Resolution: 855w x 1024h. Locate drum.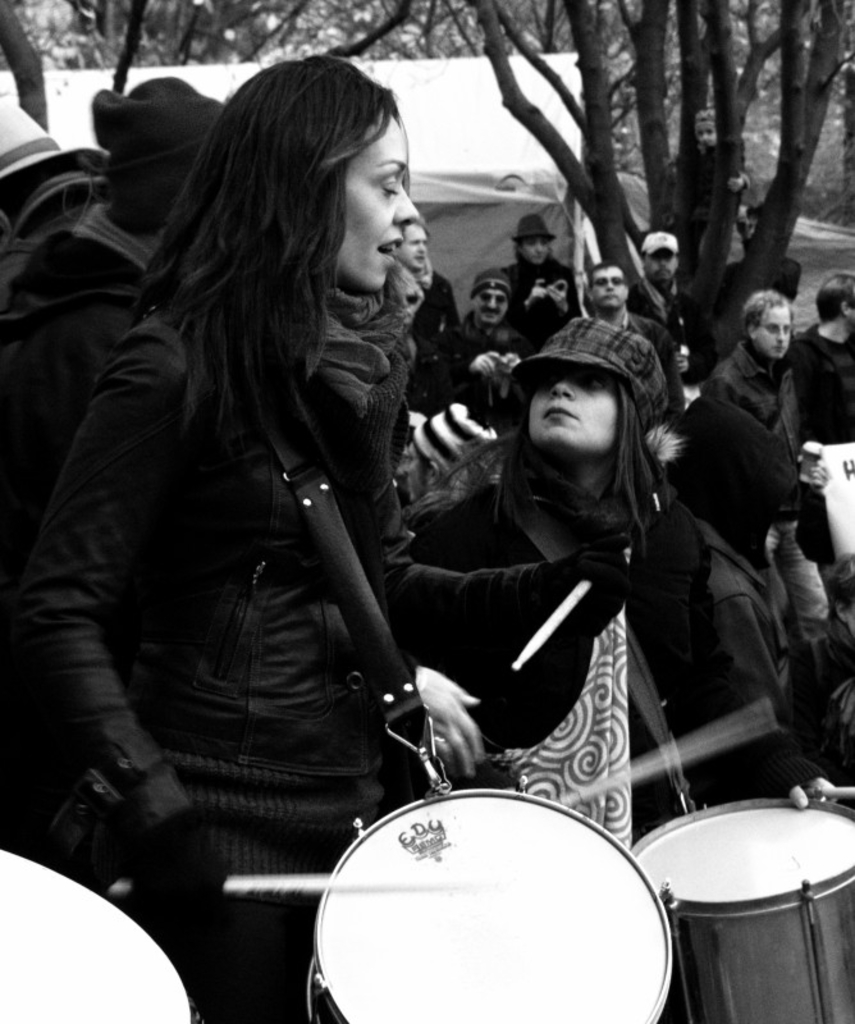
(628, 795, 854, 1023).
